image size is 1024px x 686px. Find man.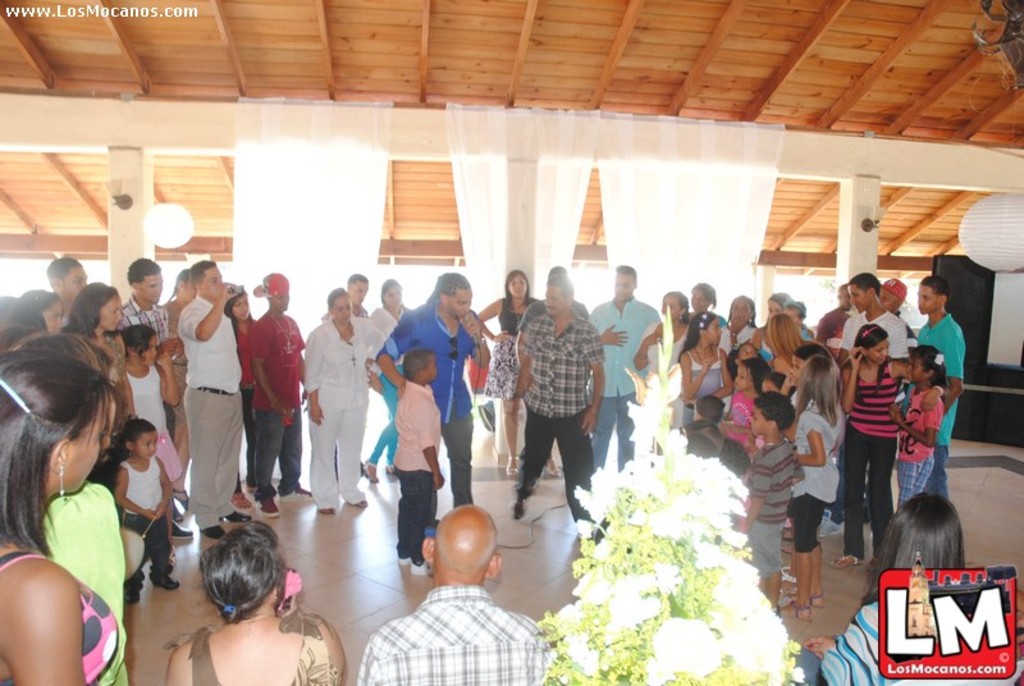
x1=370 y1=274 x2=490 y2=508.
